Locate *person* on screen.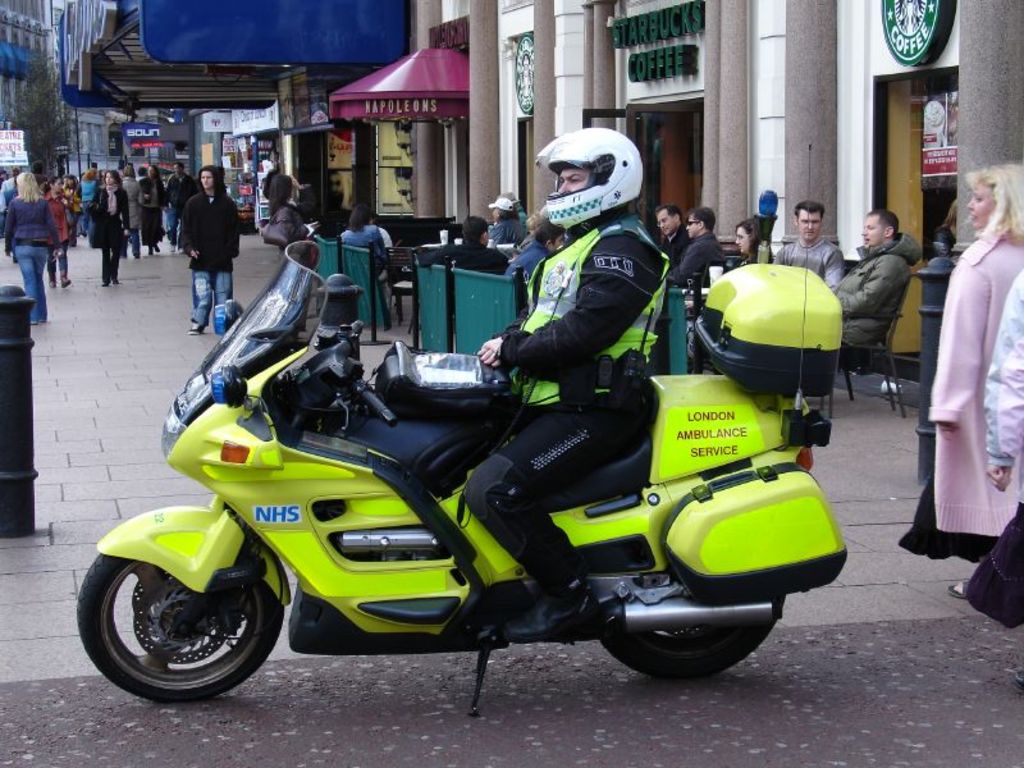
On screen at x1=44, y1=177, x2=70, y2=291.
